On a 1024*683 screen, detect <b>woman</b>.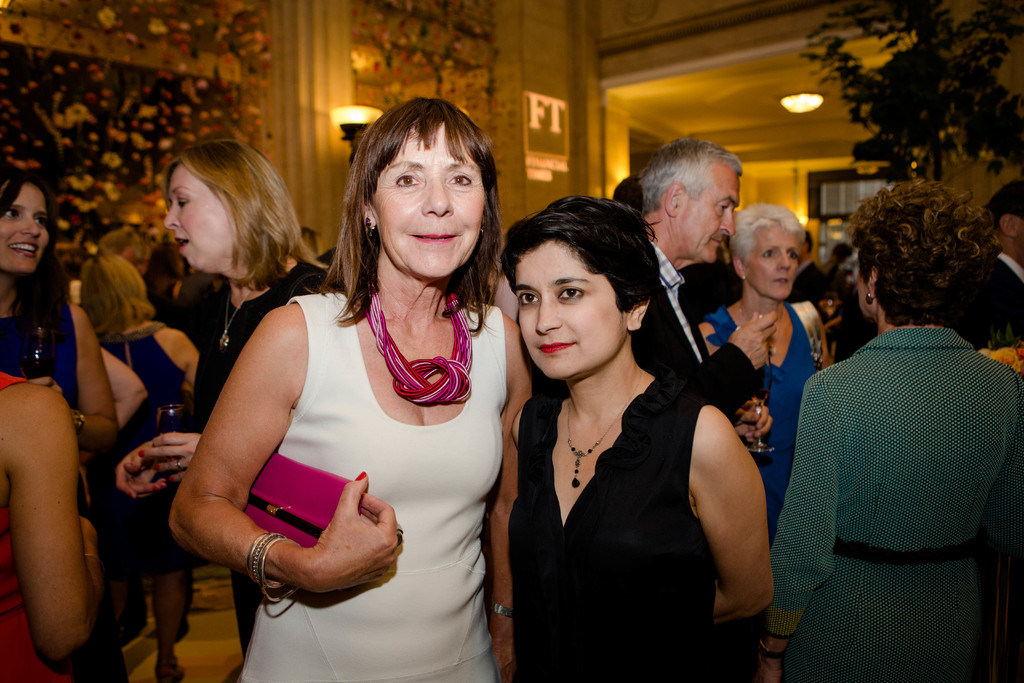
{"x1": 754, "y1": 176, "x2": 1023, "y2": 682}.
